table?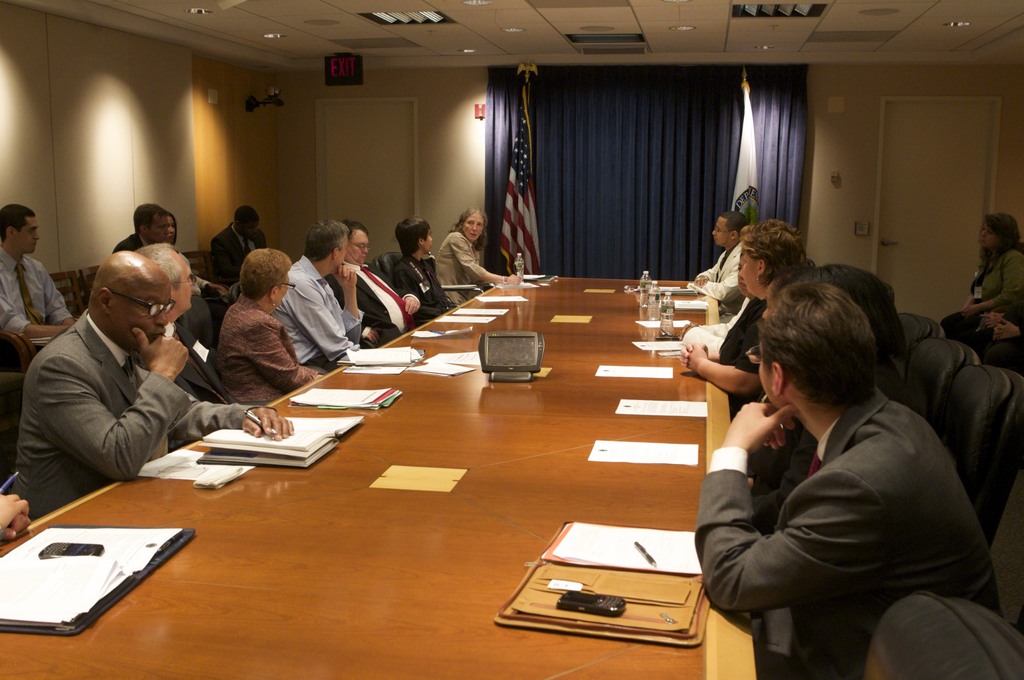
{"x1": 0, "y1": 263, "x2": 763, "y2": 679}
